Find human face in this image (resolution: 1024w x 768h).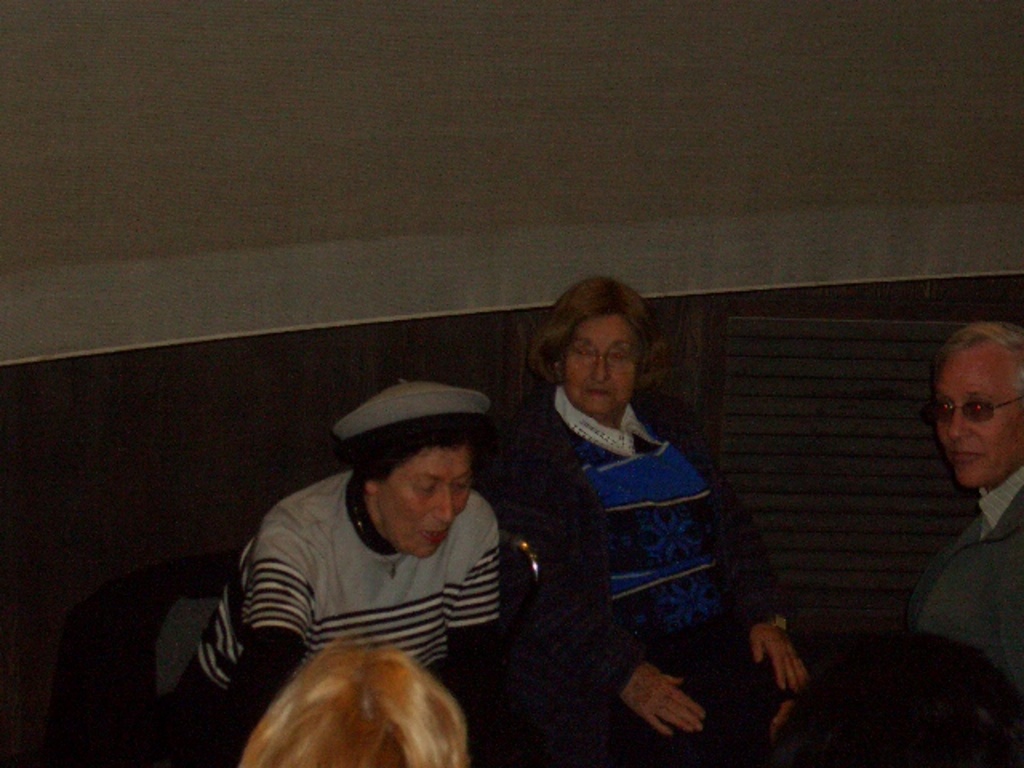
(381,446,472,555).
